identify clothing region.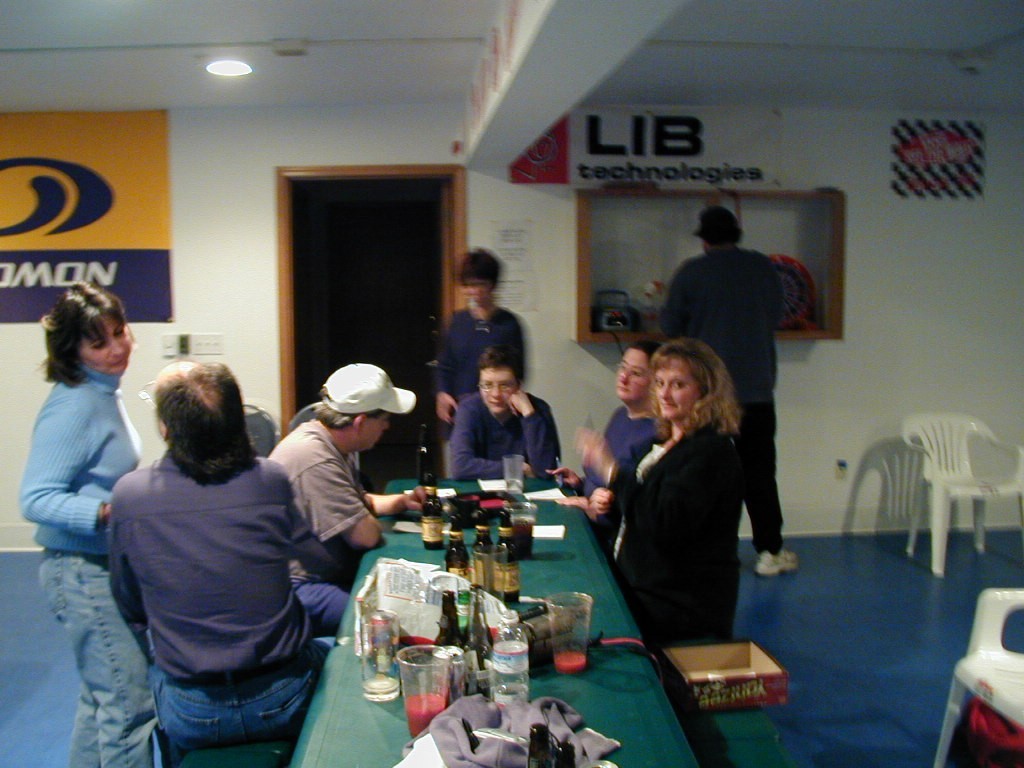
Region: crop(433, 314, 528, 416).
